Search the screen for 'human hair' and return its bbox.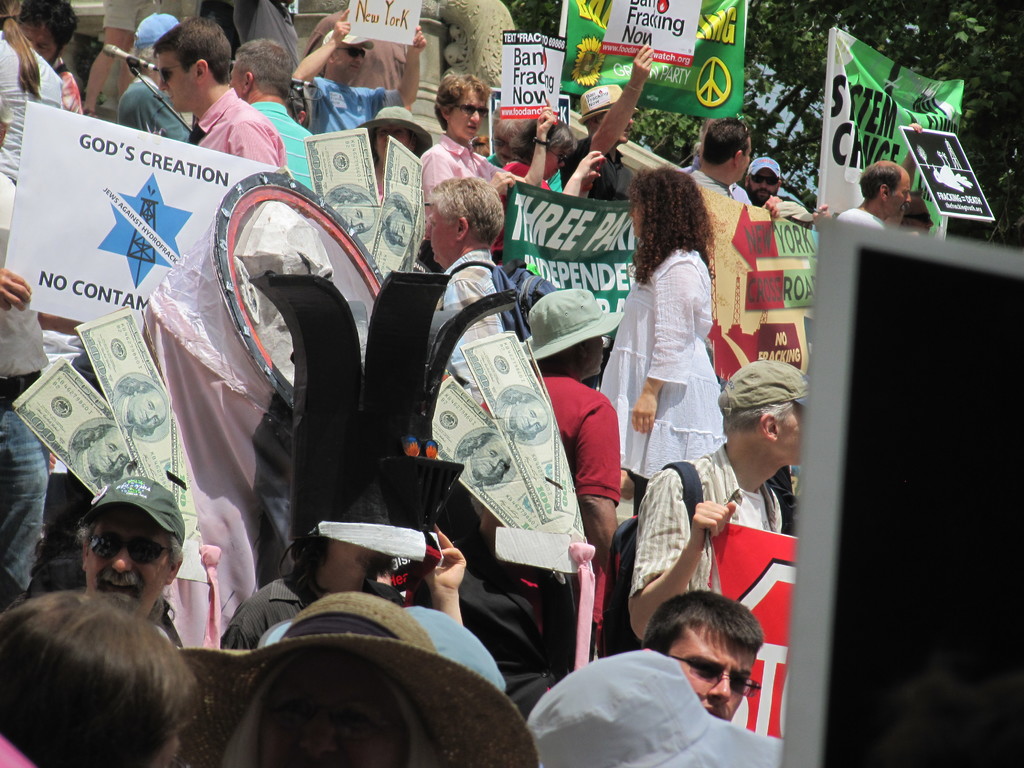
Found: pyautogui.locateOnScreen(0, 585, 196, 767).
